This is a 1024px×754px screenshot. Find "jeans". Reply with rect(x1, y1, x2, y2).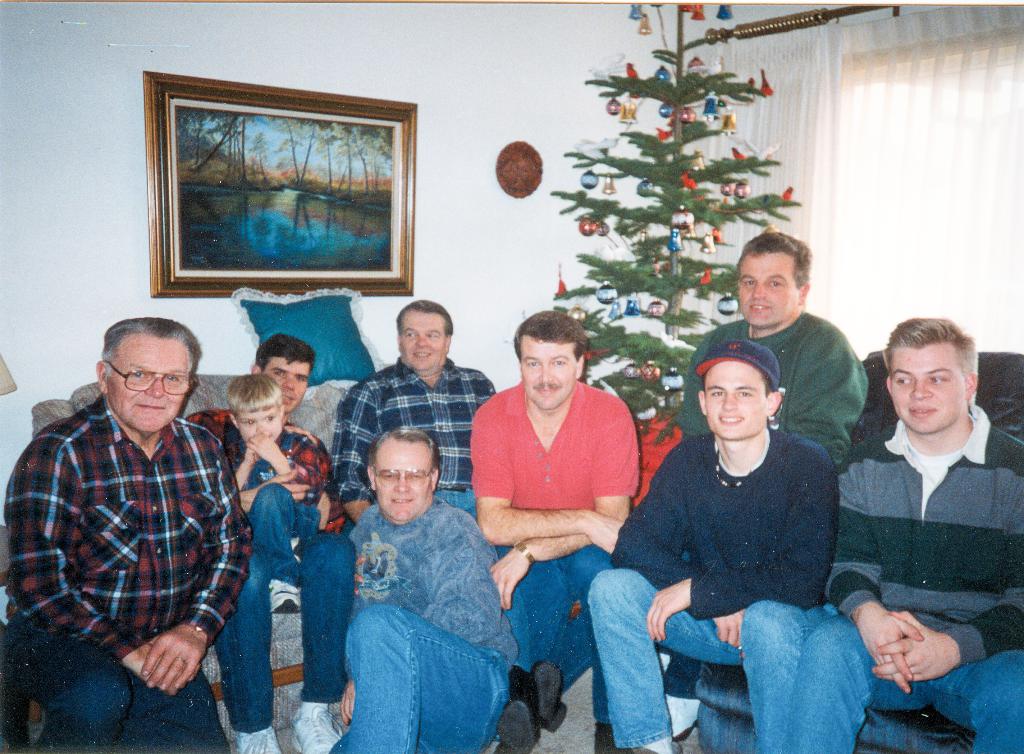
rect(0, 616, 224, 753).
